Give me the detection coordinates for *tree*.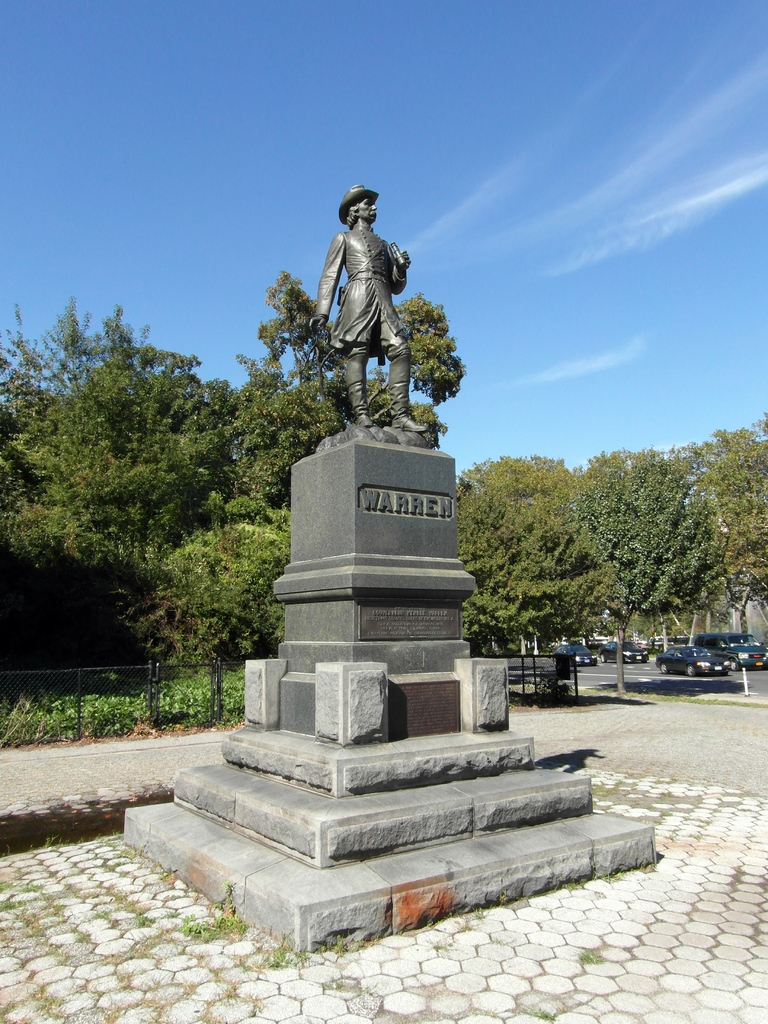
x1=141, y1=476, x2=297, y2=721.
